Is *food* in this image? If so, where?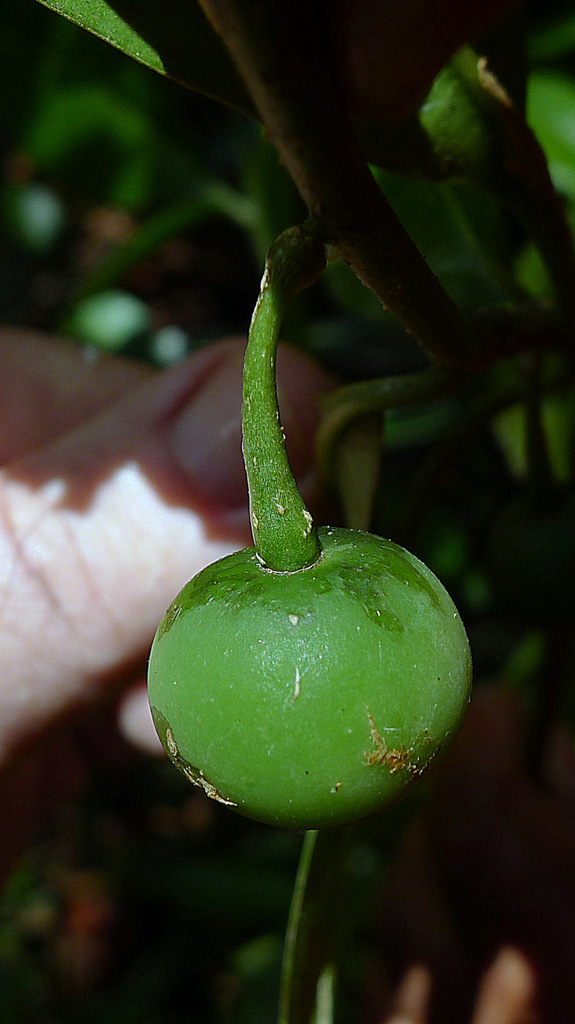
Yes, at (x1=157, y1=509, x2=459, y2=846).
